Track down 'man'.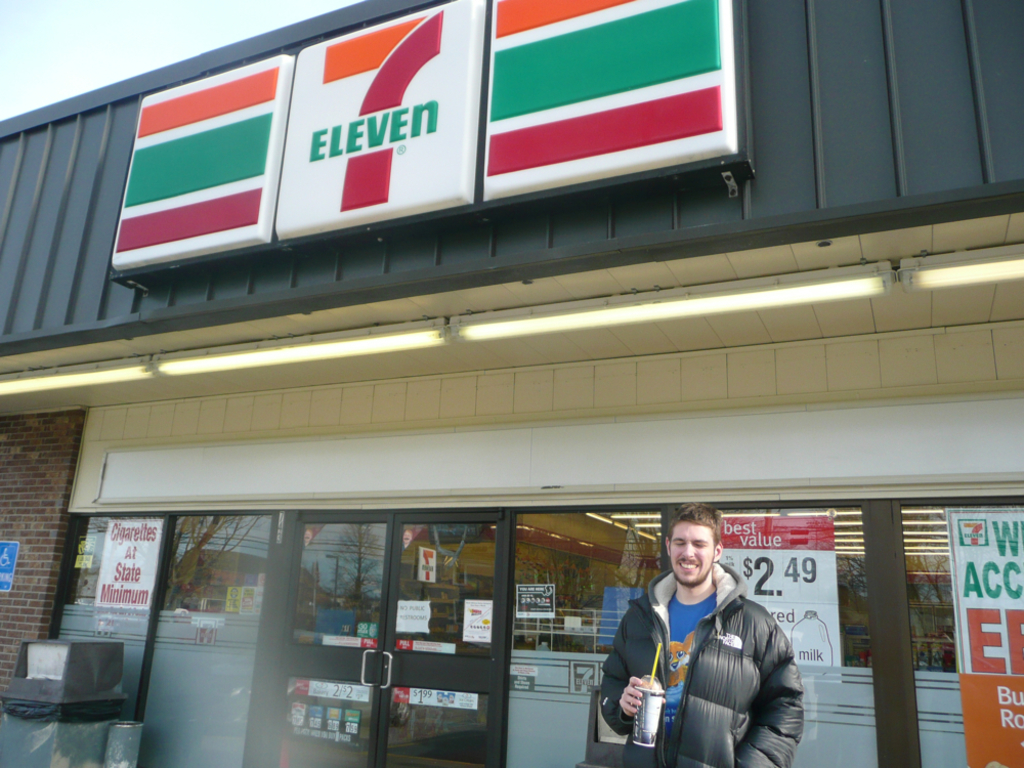
Tracked to pyautogui.locateOnScreen(587, 528, 813, 767).
